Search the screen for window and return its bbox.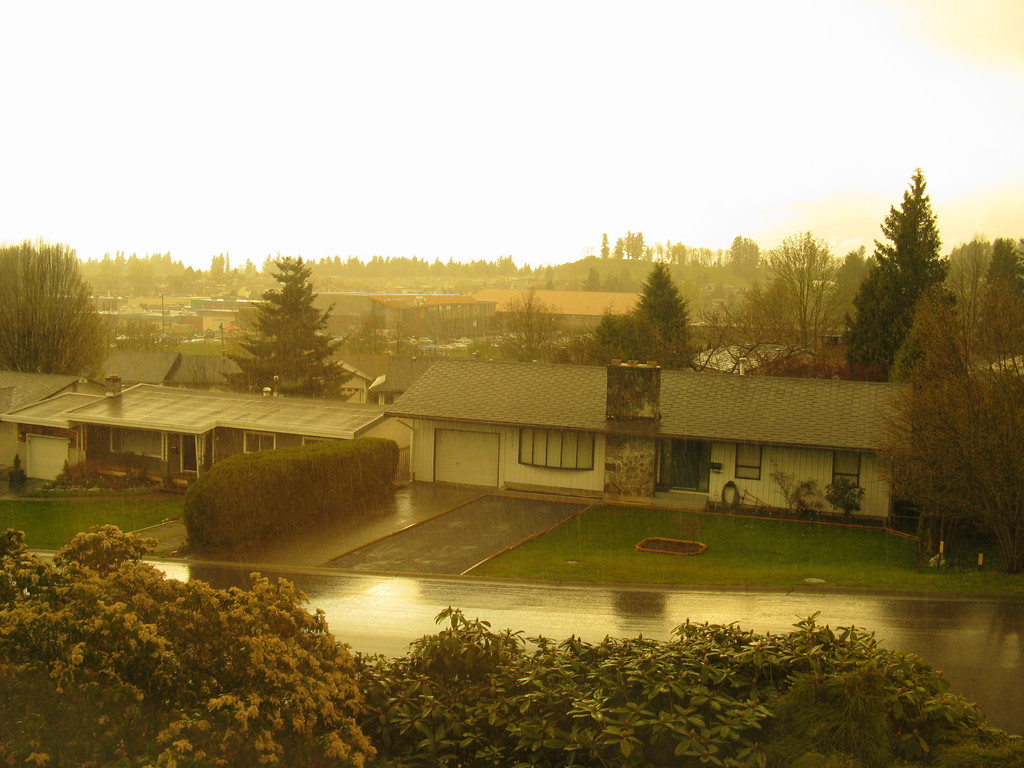
Found: bbox=[828, 446, 872, 492].
